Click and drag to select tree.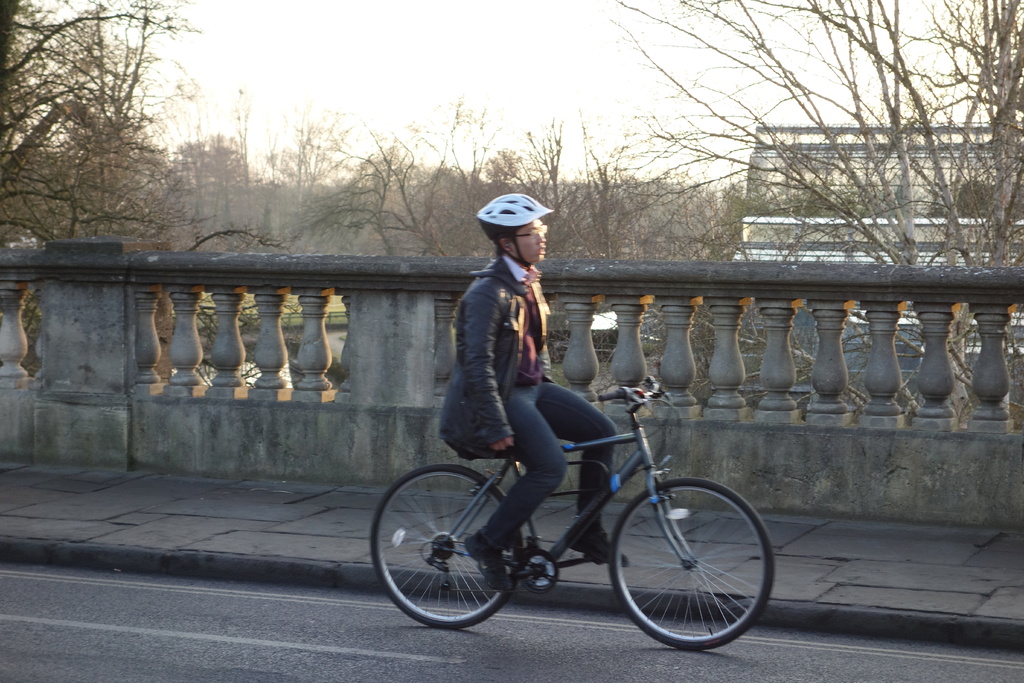
Selection: x1=30 y1=18 x2=205 y2=248.
